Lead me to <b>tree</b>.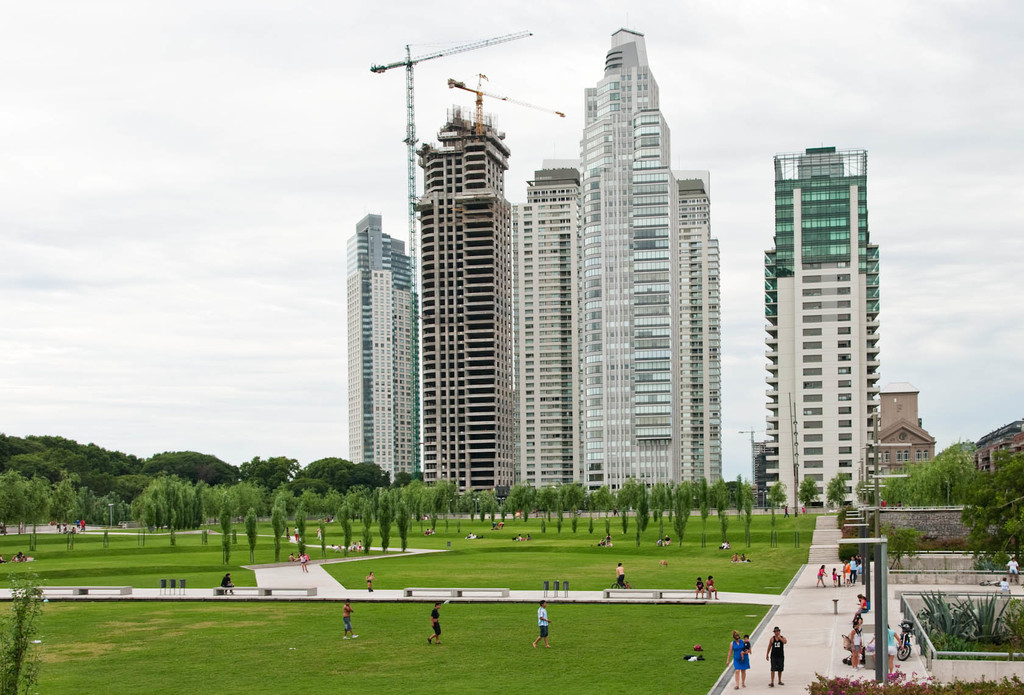
Lead to [968, 514, 1023, 582].
